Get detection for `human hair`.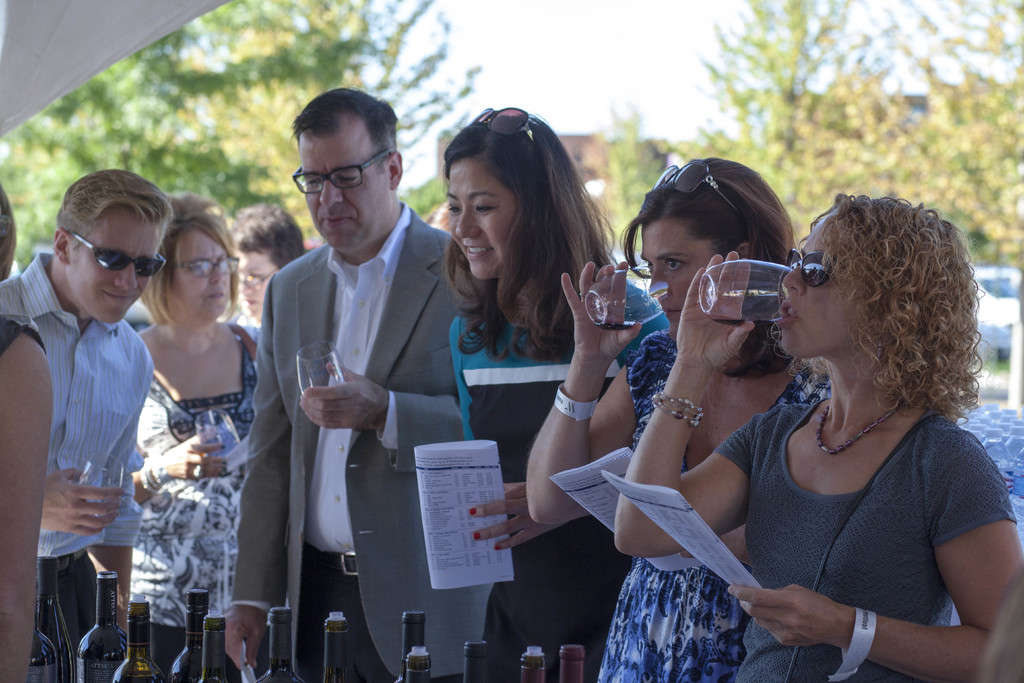
Detection: x1=220, y1=199, x2=309, y2=272.
